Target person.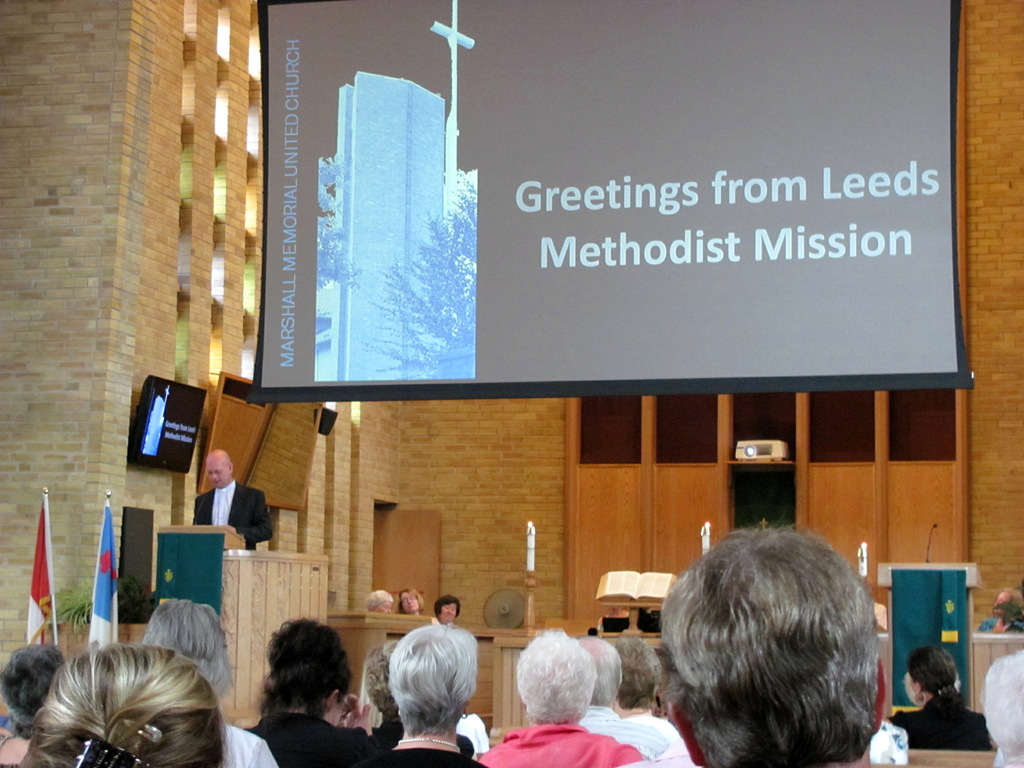
Target region: l=0, t=644, r=72, b=767.
